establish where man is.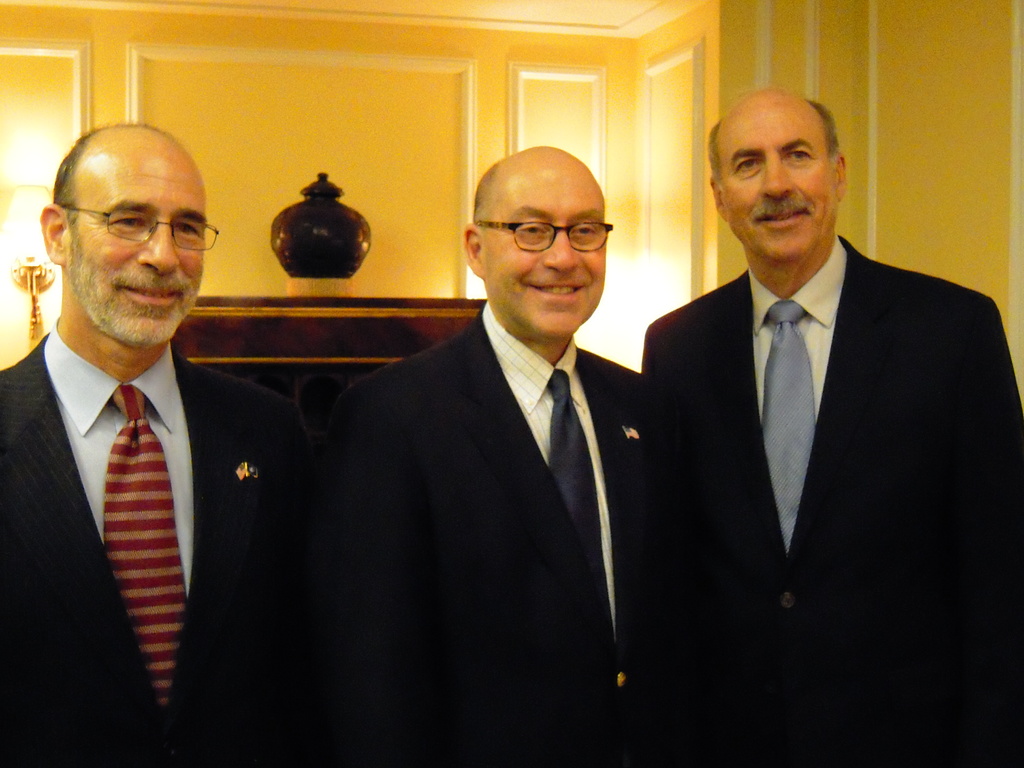
Established at 309, 143, 644, 767.
